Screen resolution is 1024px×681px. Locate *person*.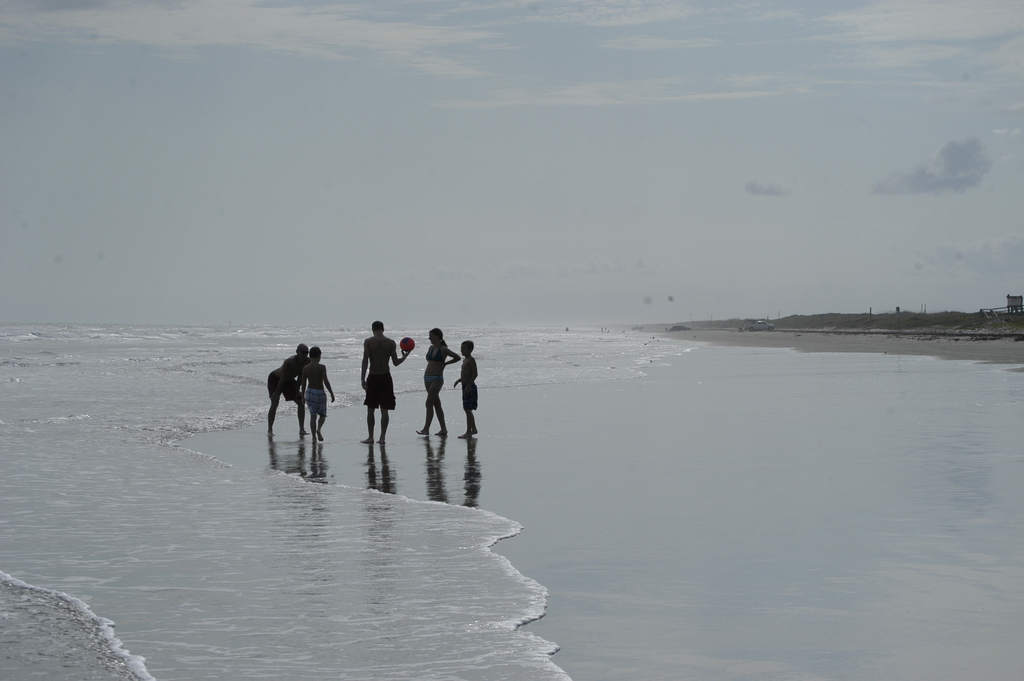
pyautogui.locateOnScreen(300, 344, 335, 443).
